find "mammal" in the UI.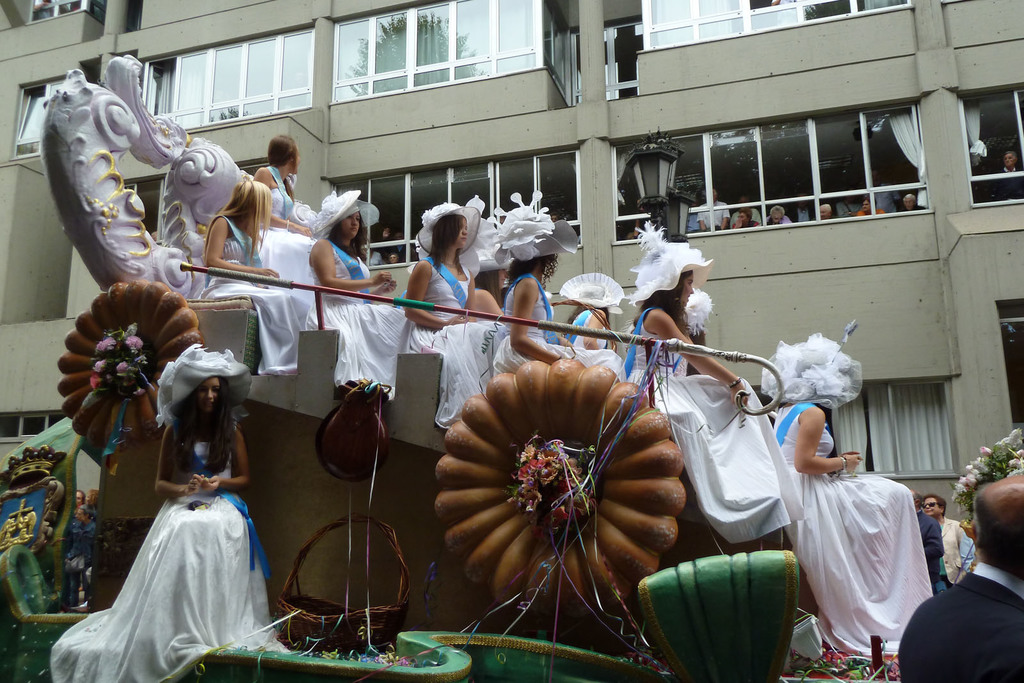
UI element at 255 134 312 302.
